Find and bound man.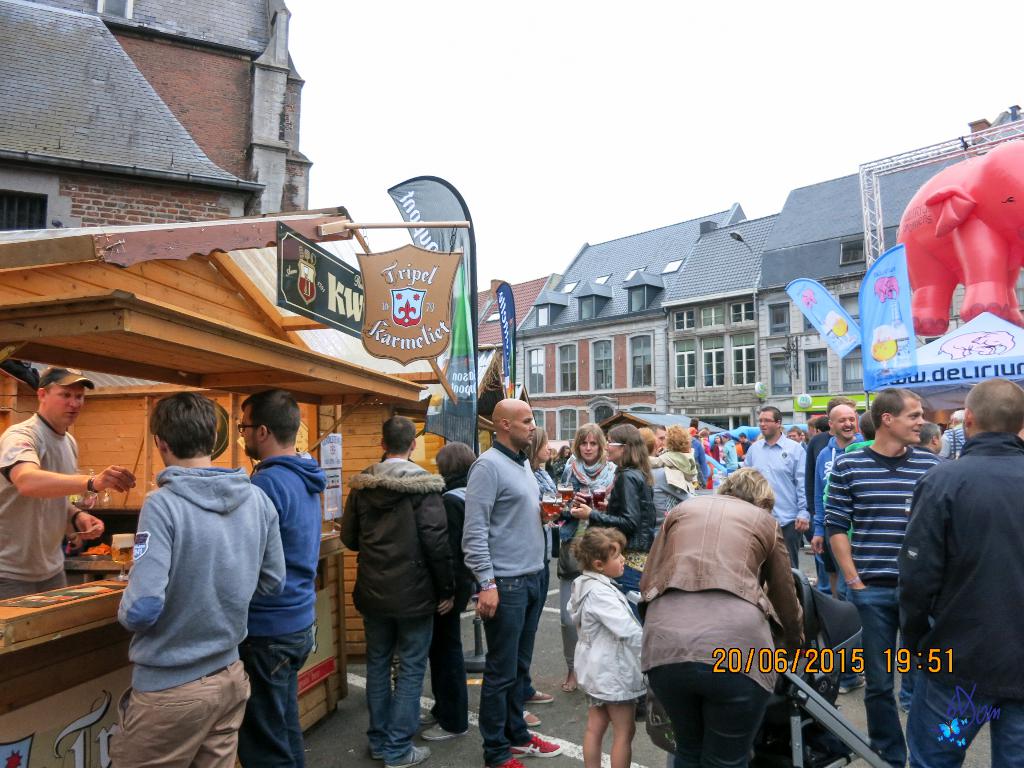
Bound: box=[897, 379, 1023, 767].
